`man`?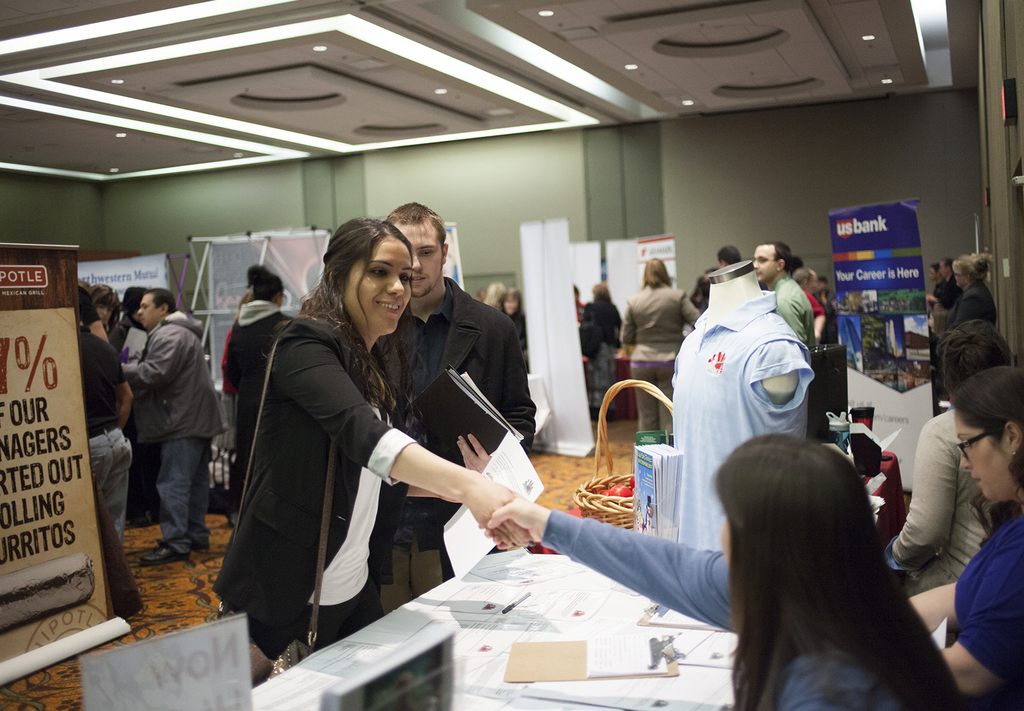
716, 241, 742, 271
